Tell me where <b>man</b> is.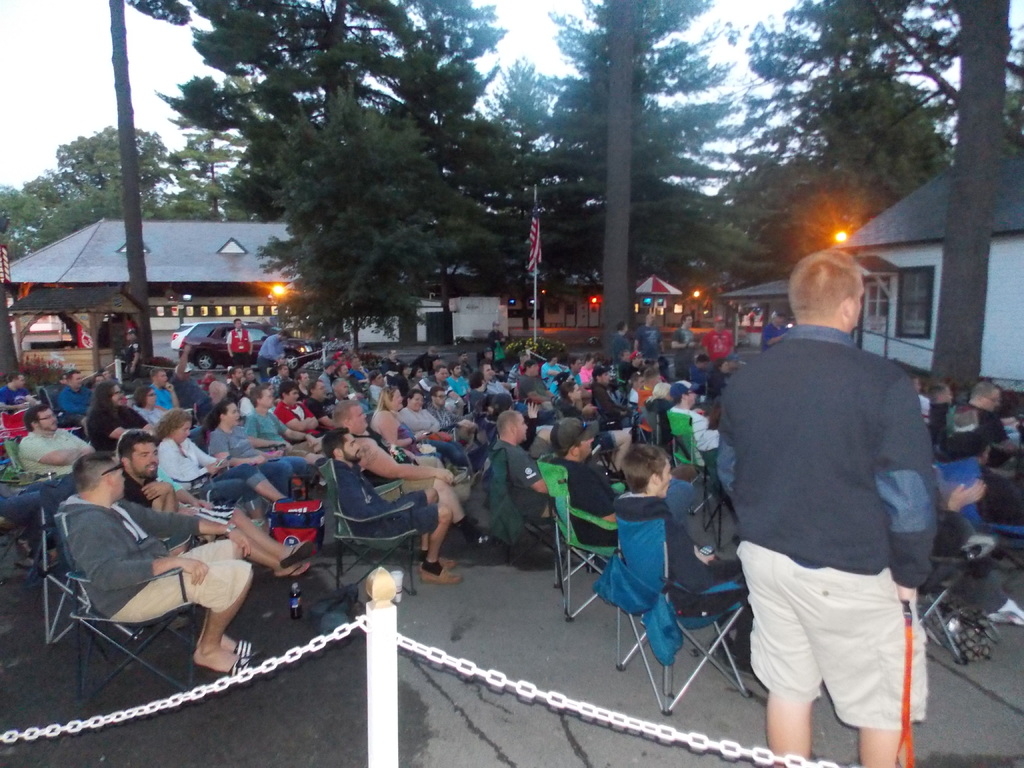
<b>man</b> is at bbox(222, 365, 251, 405).
